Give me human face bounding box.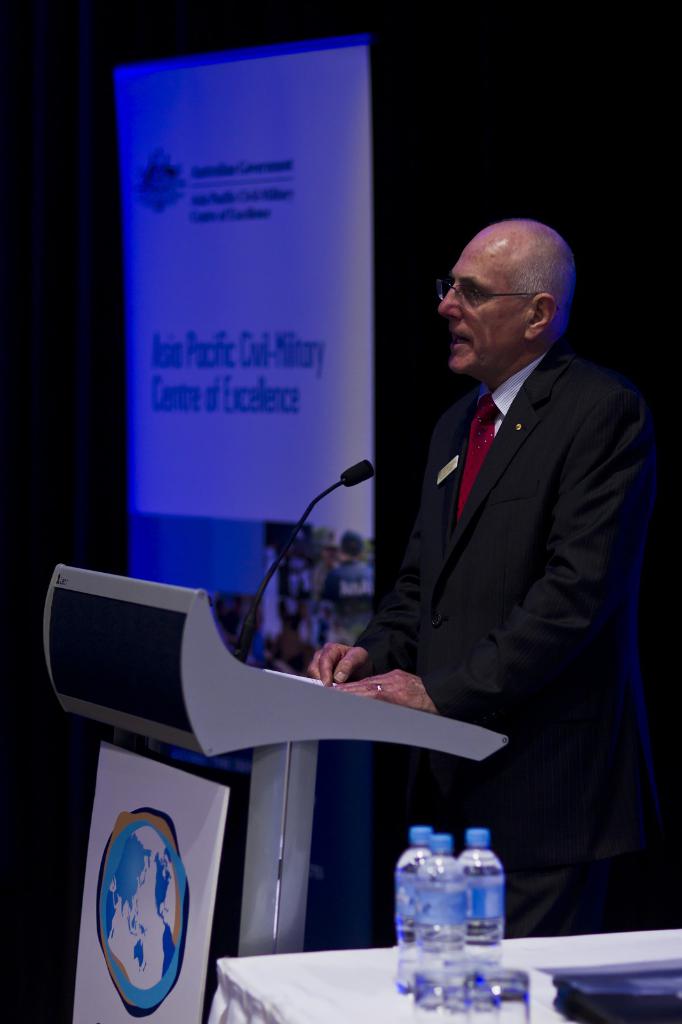
[439, 254, 525, 361].
